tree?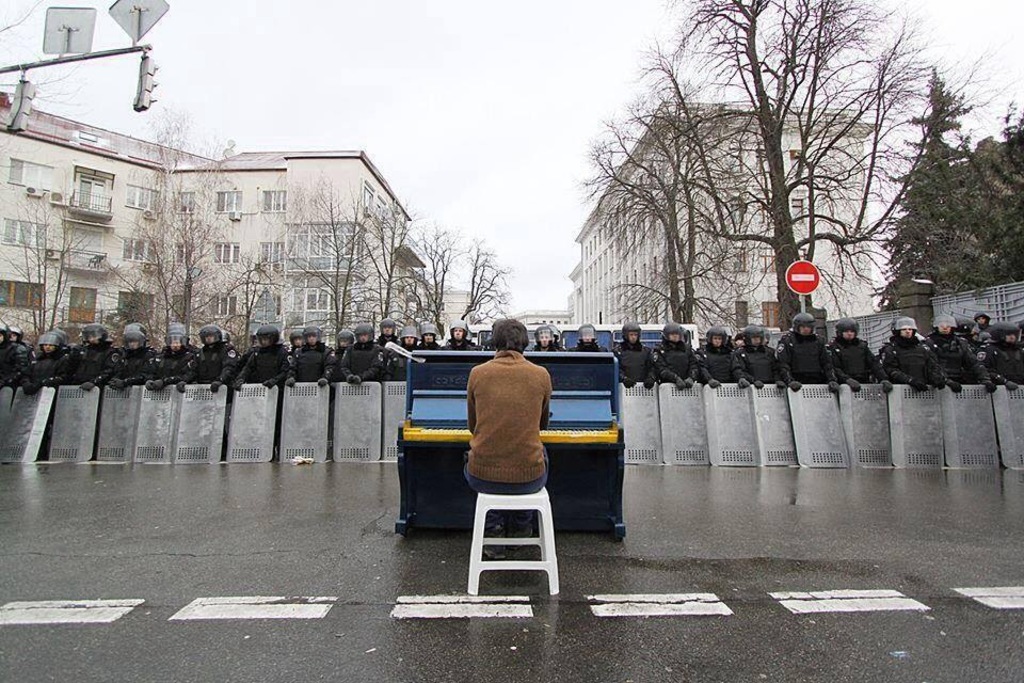
bbox(956, 93, 1023, 291)
